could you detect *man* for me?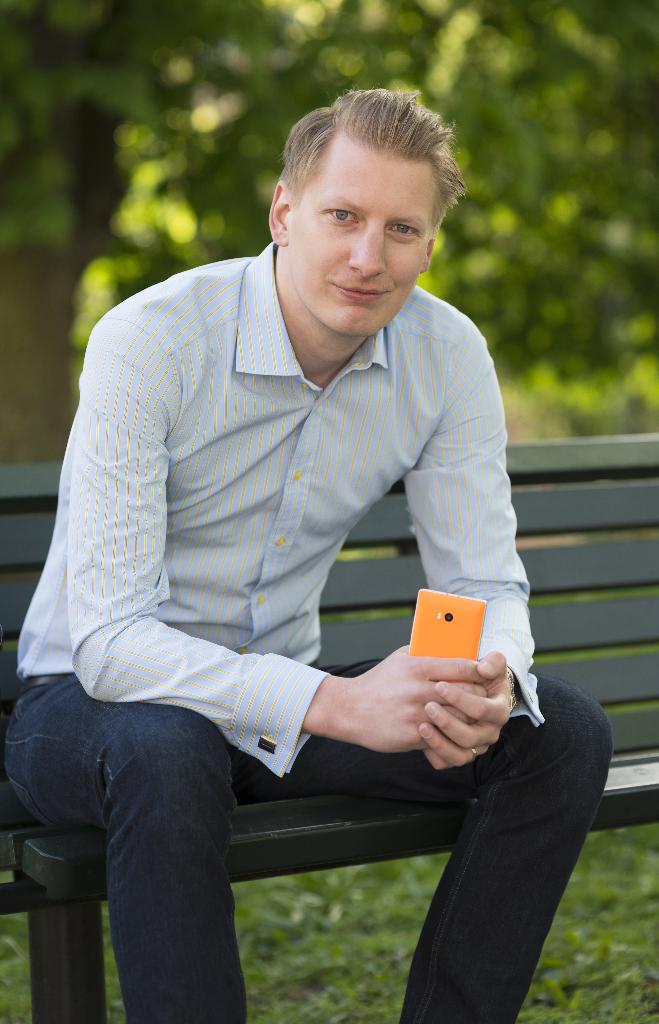
Detection result: 12,72,566,1017.
